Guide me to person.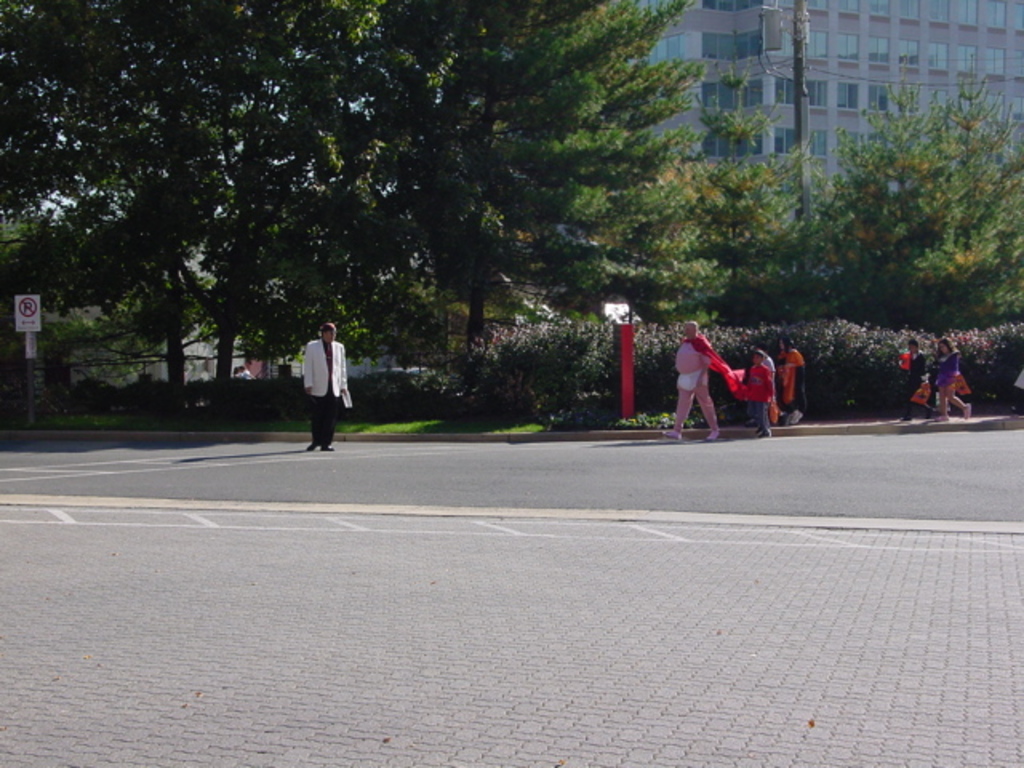
Guidance: region(901, 333, 933, 419).
